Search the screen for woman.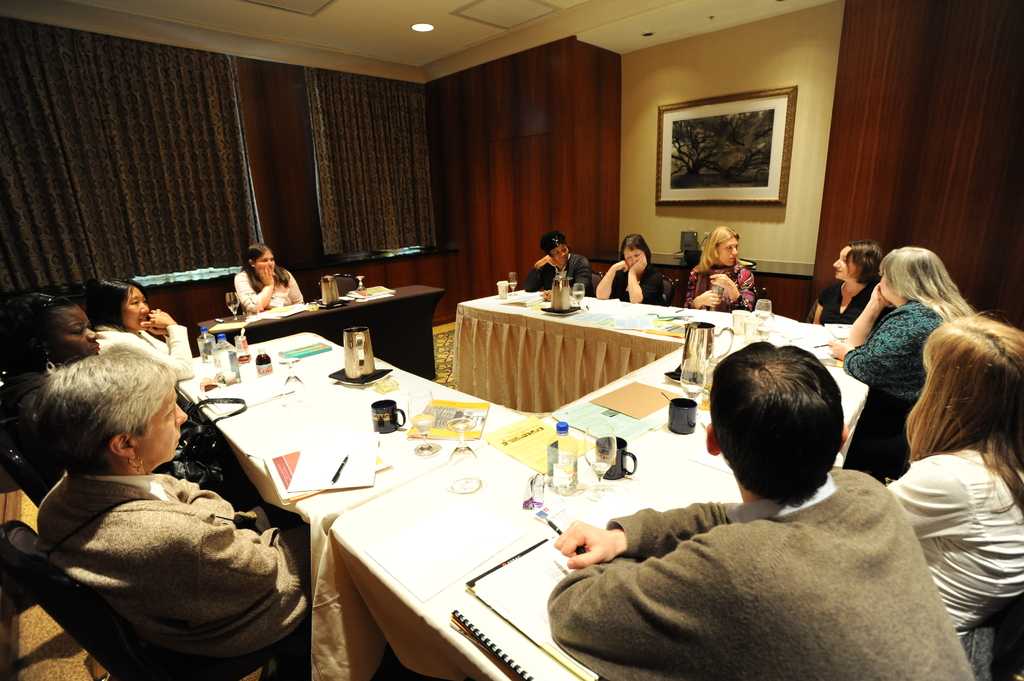
Found at select_region(590, 232, 668, 307).
